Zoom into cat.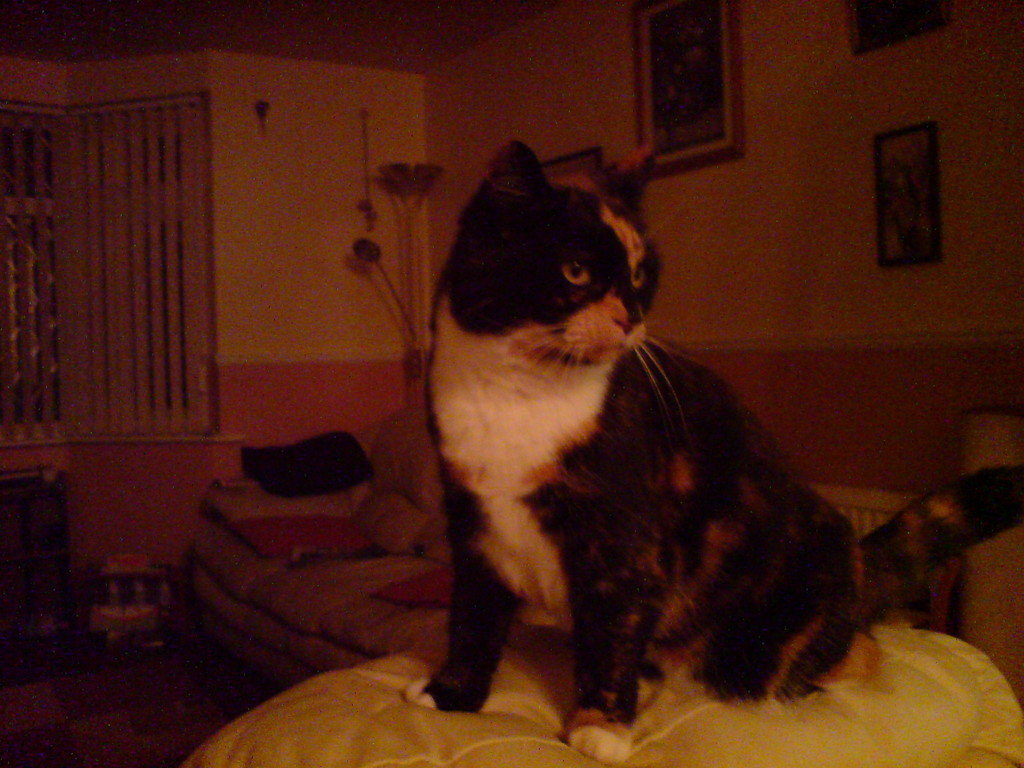
Zoom target: {"x1": 407, "y1": 133, "x2": 1023, "y2": 765}.
